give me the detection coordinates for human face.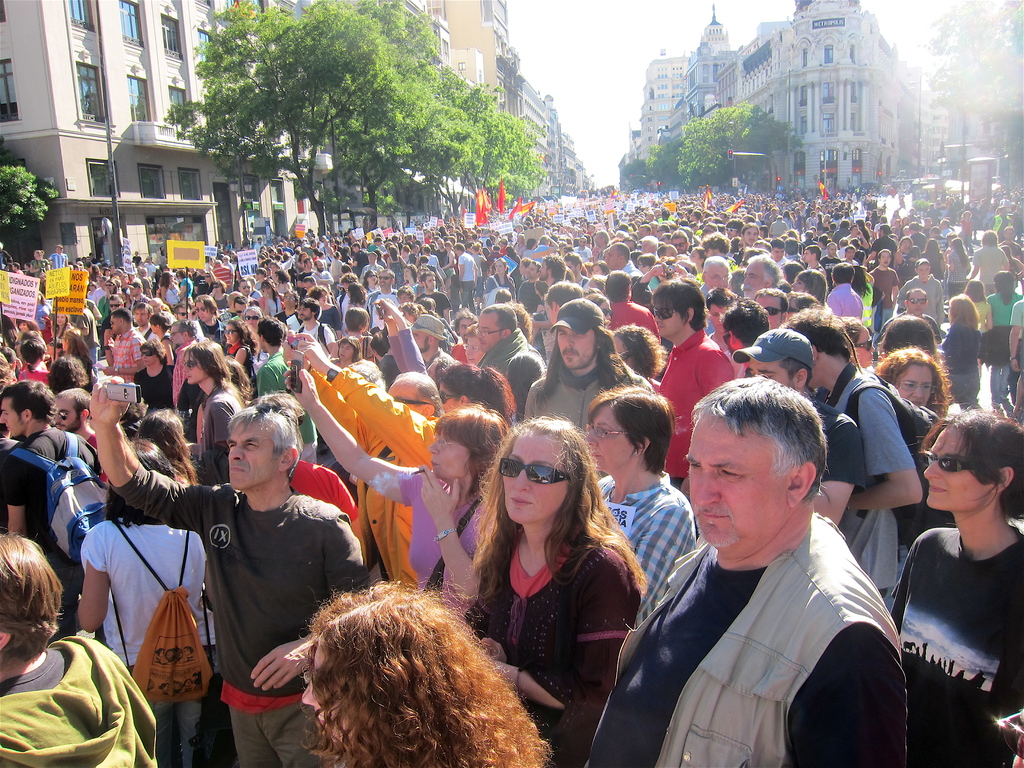
locate(922, 426, 988, 506).
